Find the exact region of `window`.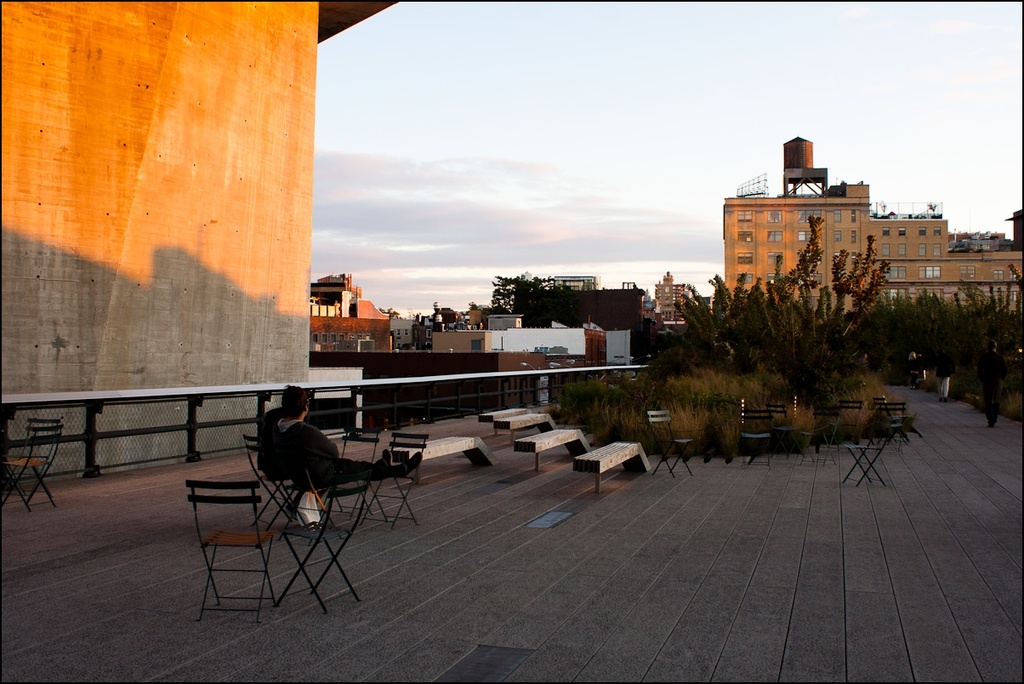
Exact region: [left=771, top=252, right=784, bottom=268].
